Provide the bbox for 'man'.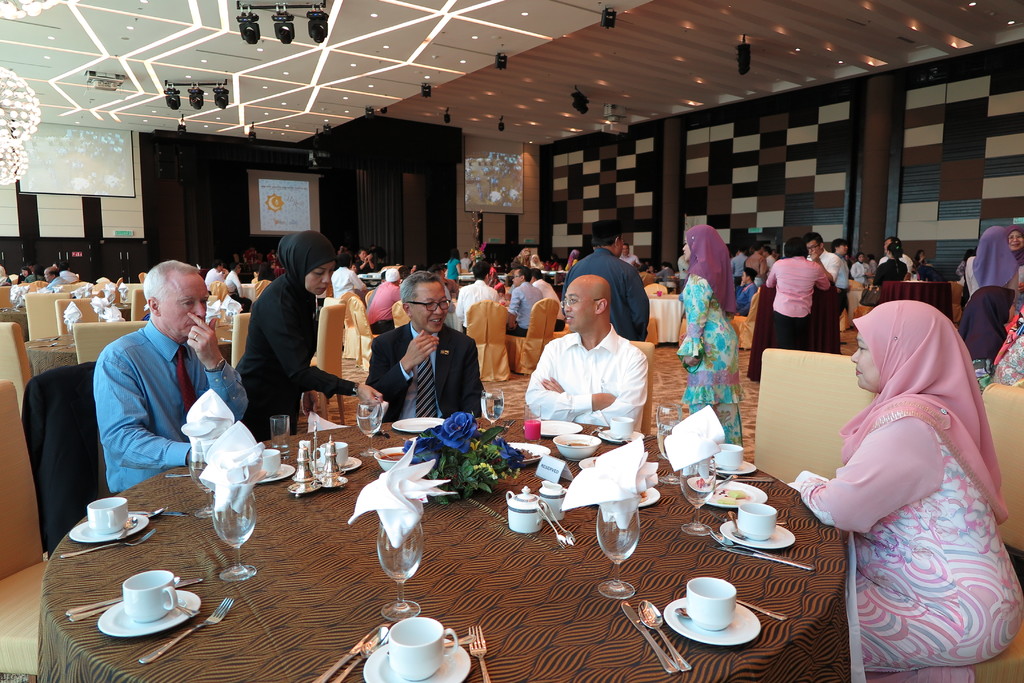
(left=66, top=266, right=251, bottom=522).
